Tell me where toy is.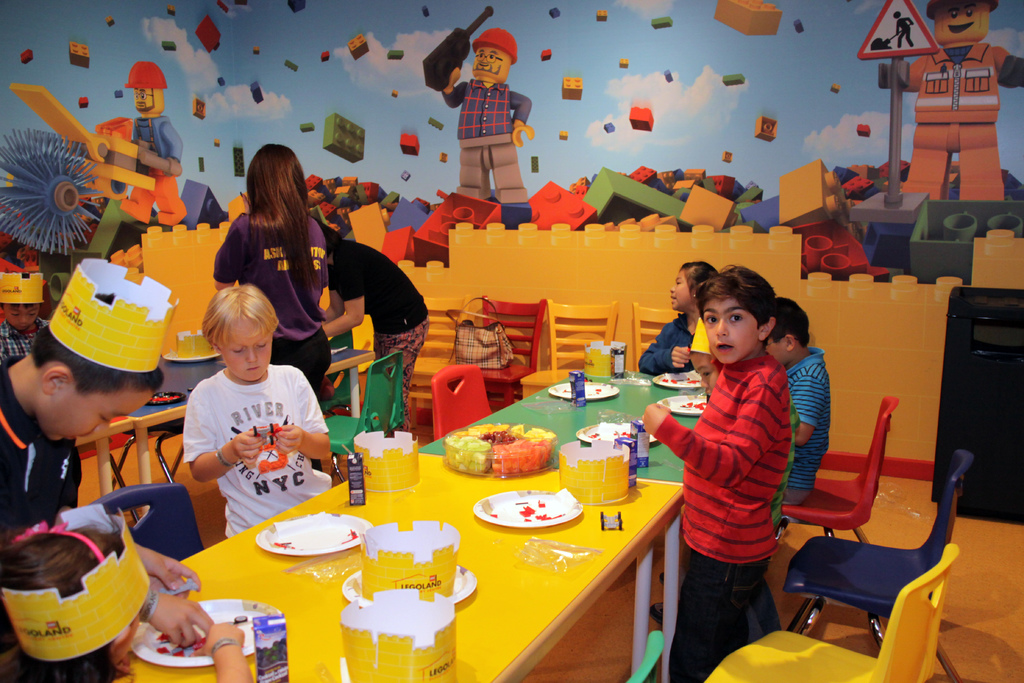
toy is at (234, 145, 245, 179).
